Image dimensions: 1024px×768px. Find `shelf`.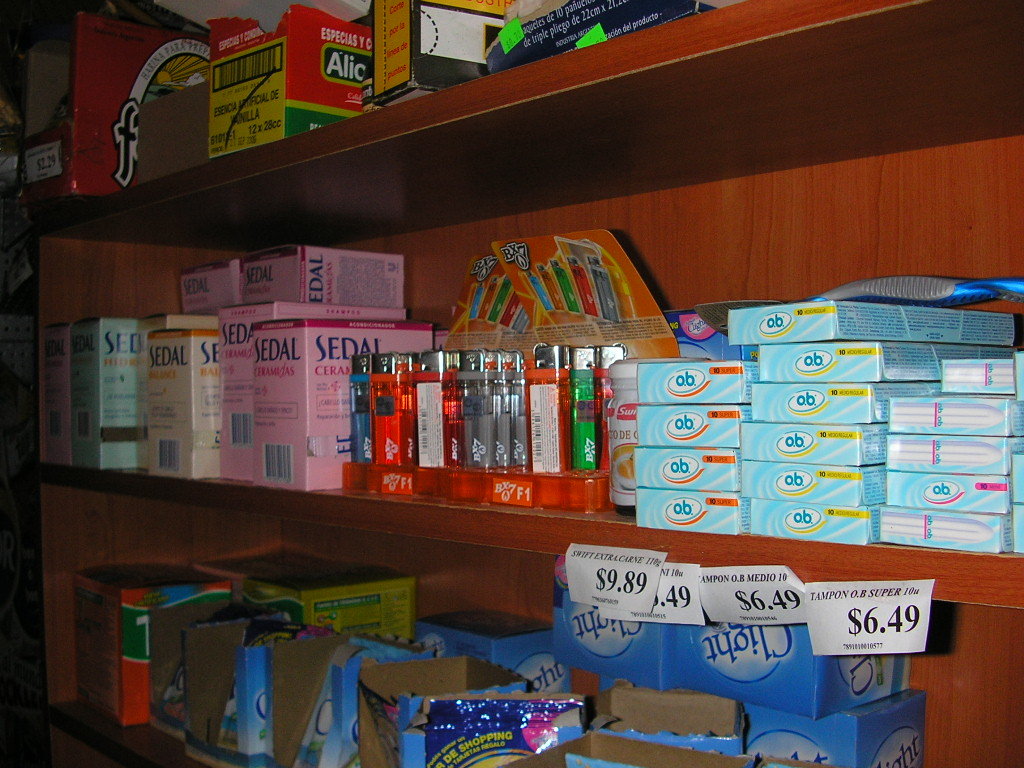
{"left": 47, "top": 61, "right": 948, "bottom": 727}.
